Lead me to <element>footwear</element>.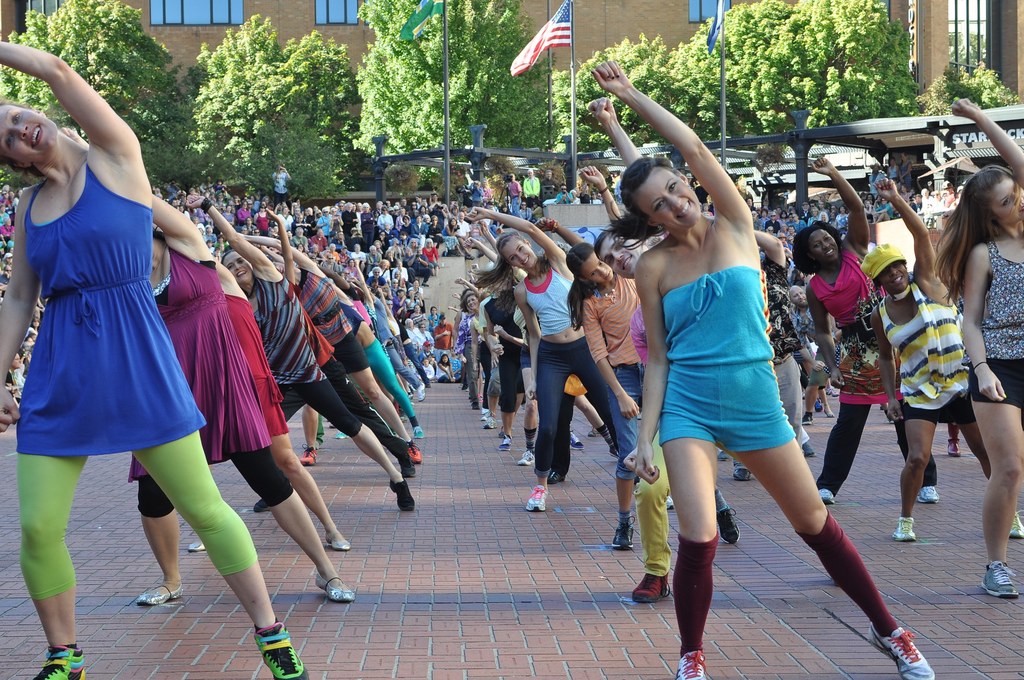
Lead to BBox(388, 475, 415, 515).
